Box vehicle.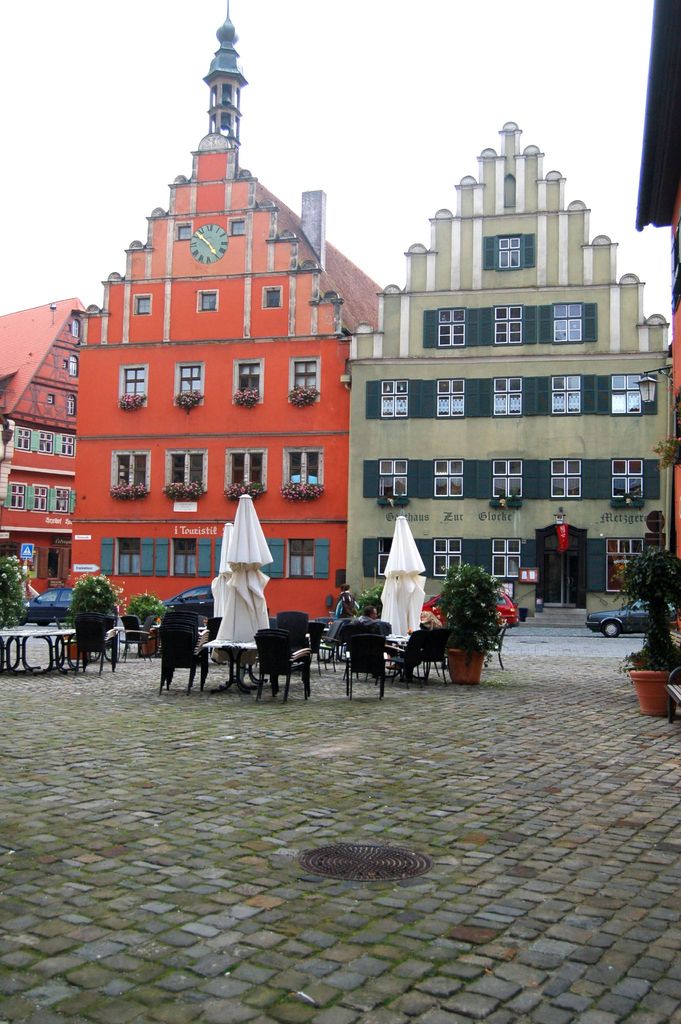
locate(18, 588, 121, 626).
